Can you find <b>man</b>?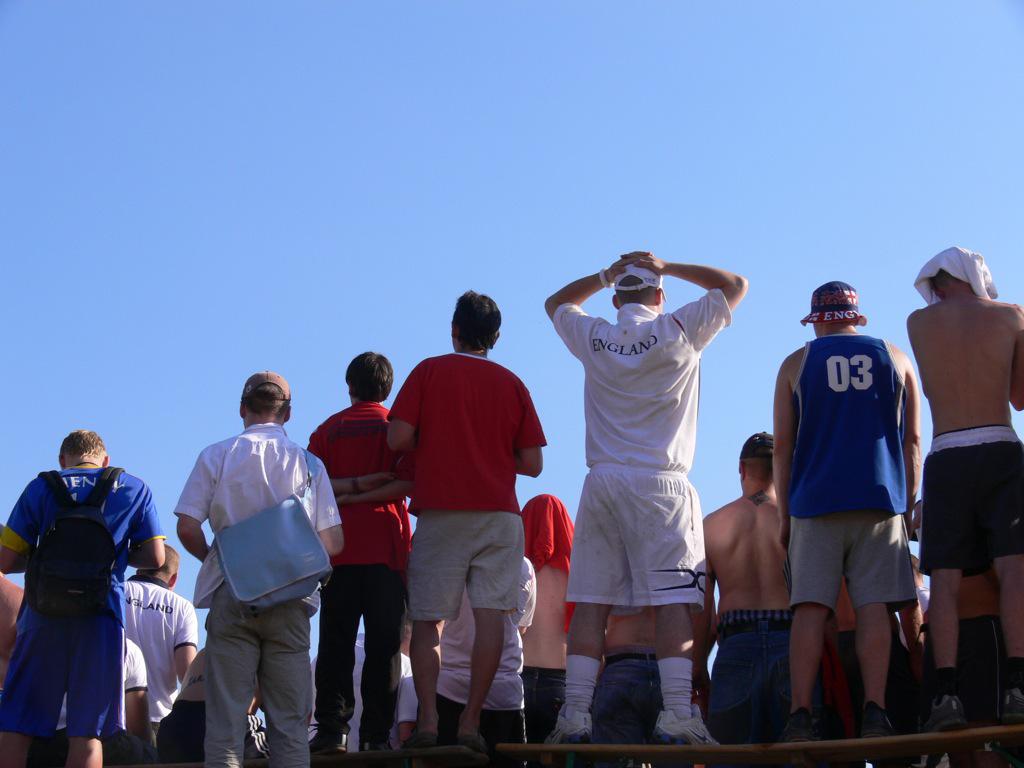
Yes, bounding box: BBox(384, 288, 547, 749).
